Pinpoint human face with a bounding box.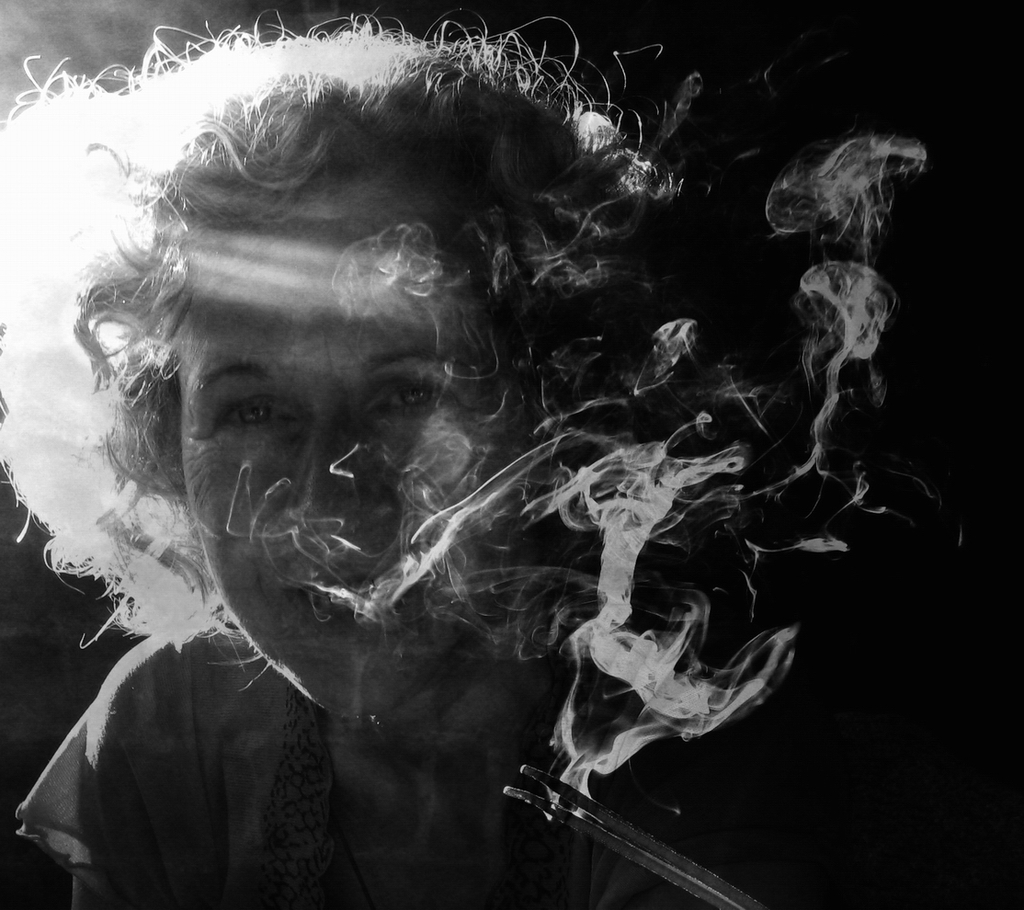
pyautogui.locateOnScreen(169, 169, 519, 735).
